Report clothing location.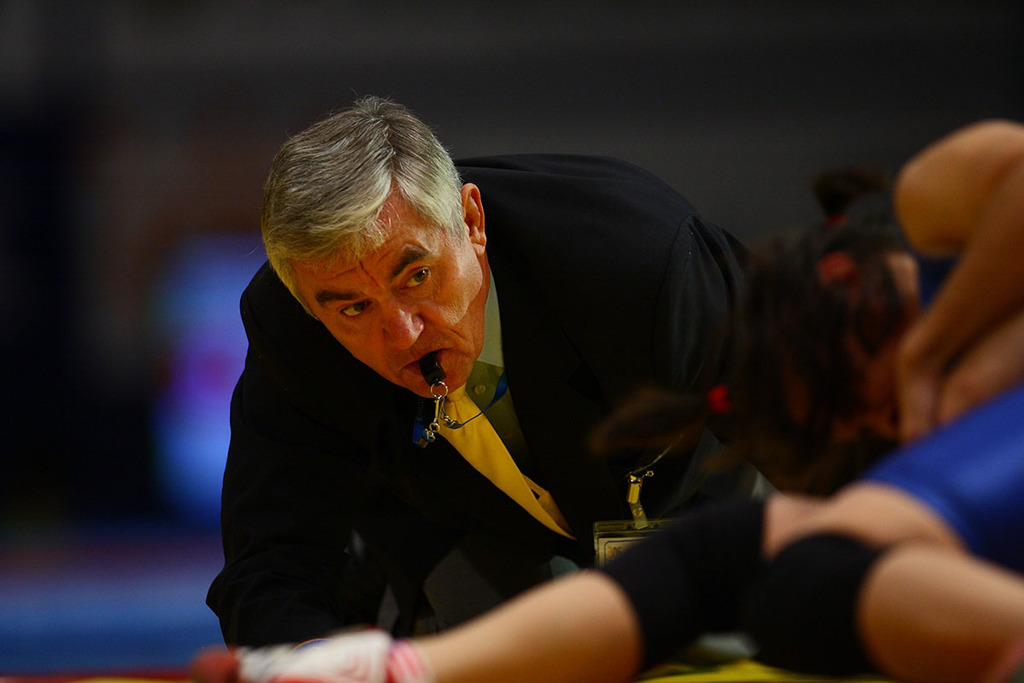
Report: x1=869, y1=393, x2=1023, y2=558.
